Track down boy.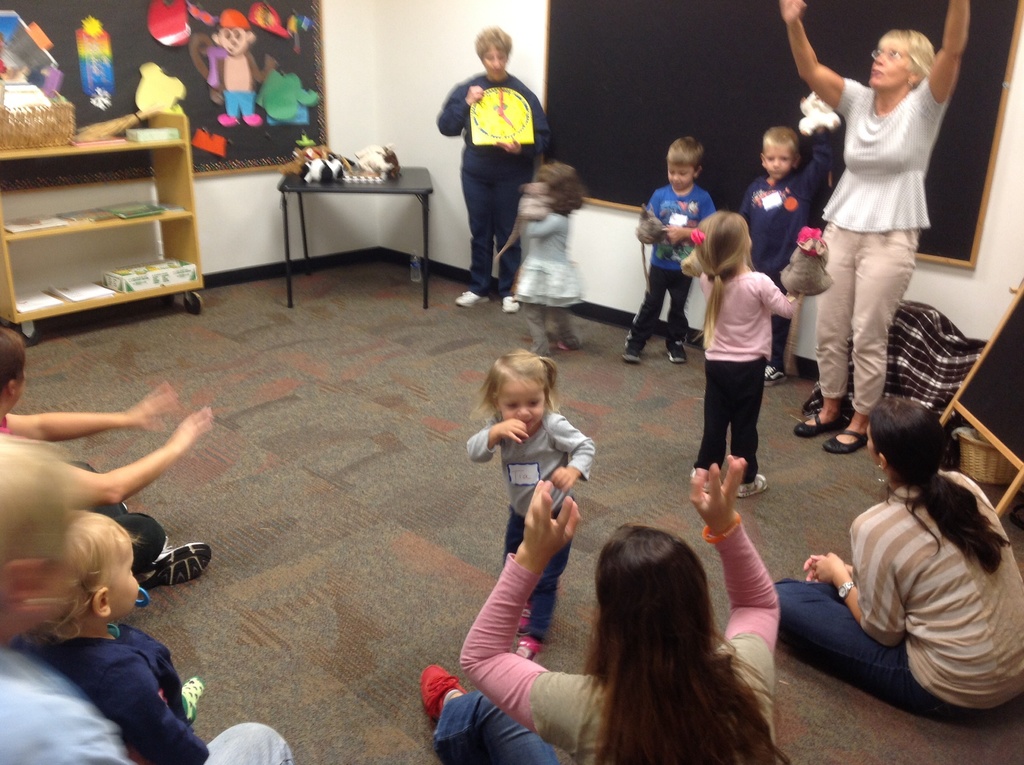
Tracked to [738, 92, 838, 387].
